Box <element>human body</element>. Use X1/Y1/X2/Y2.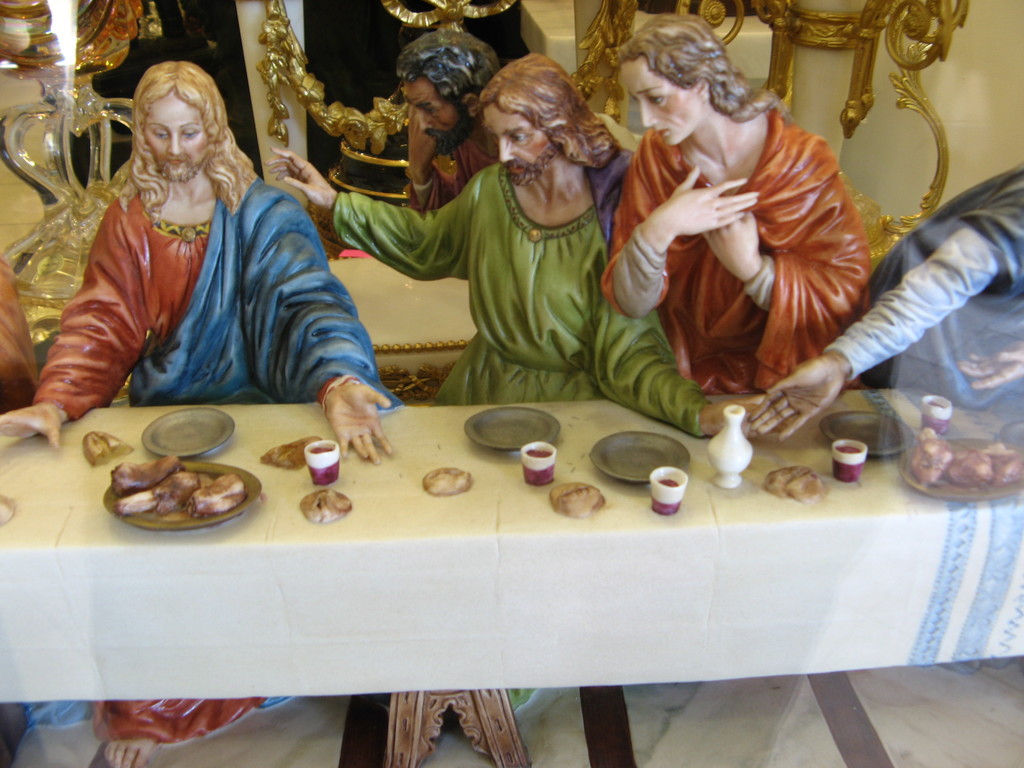
408/106/493/206.
